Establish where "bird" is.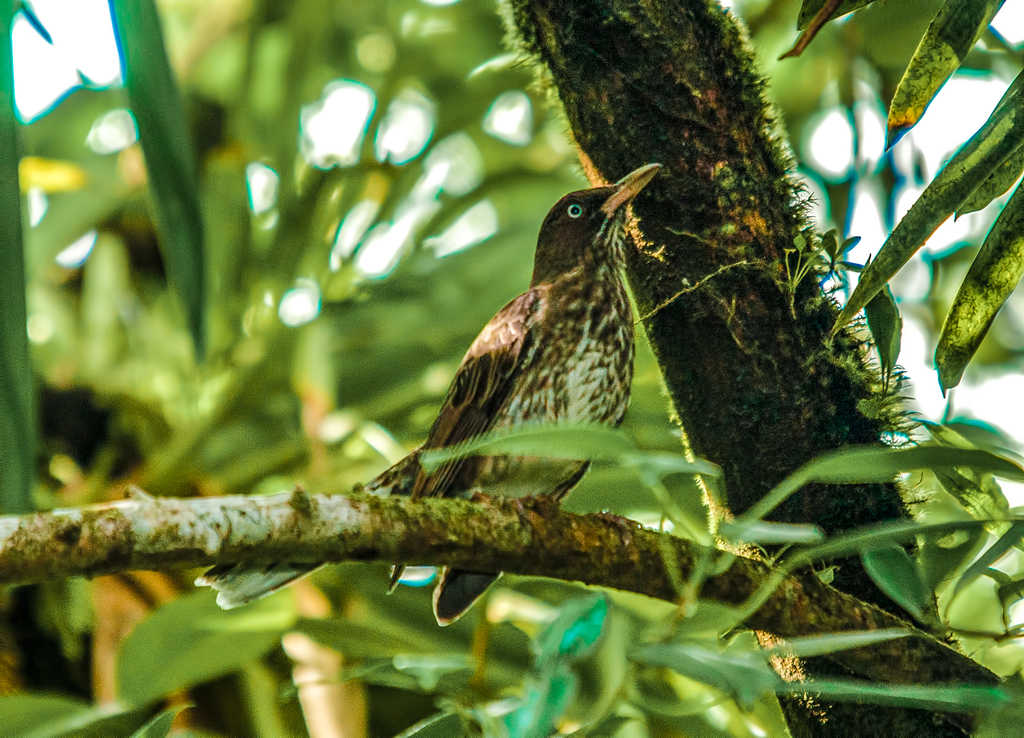
Established at <bbox>179, 158, 659, 637</bbox>.
